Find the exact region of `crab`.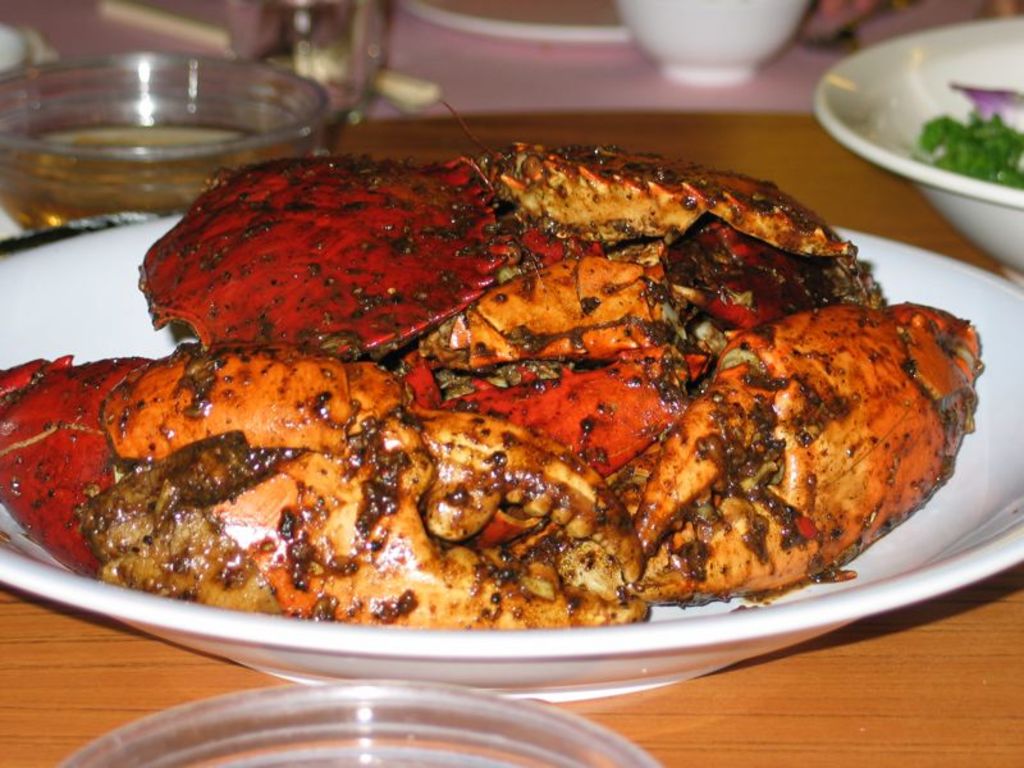
Exact region: bbox=(0, 146, 989, 626).
